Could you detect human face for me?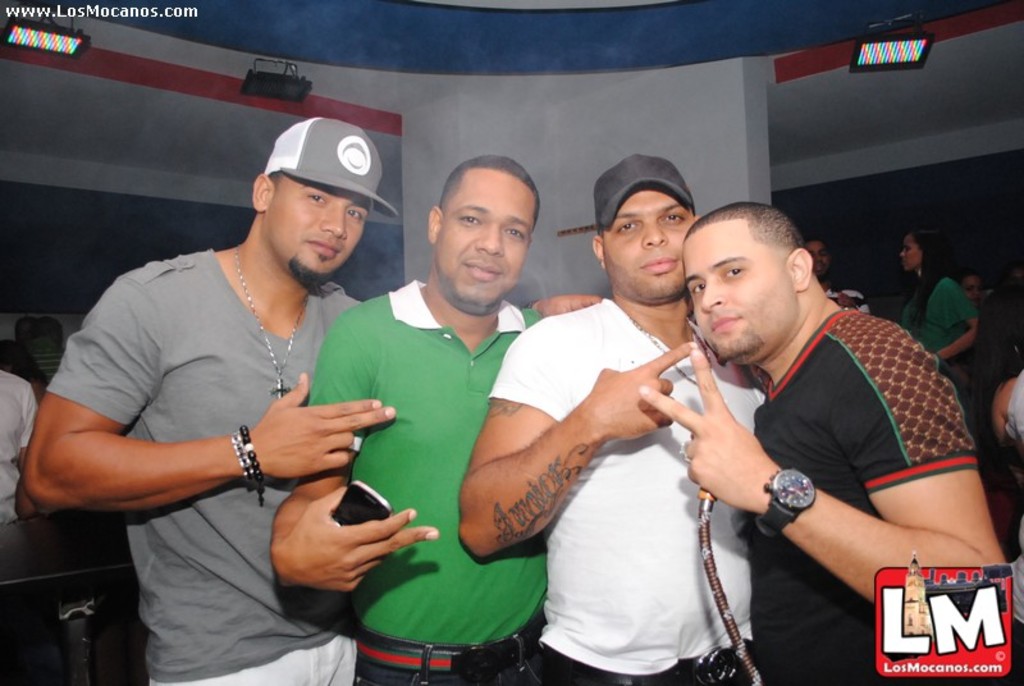
Detection result: bbox(681, 219, 797, 363).
